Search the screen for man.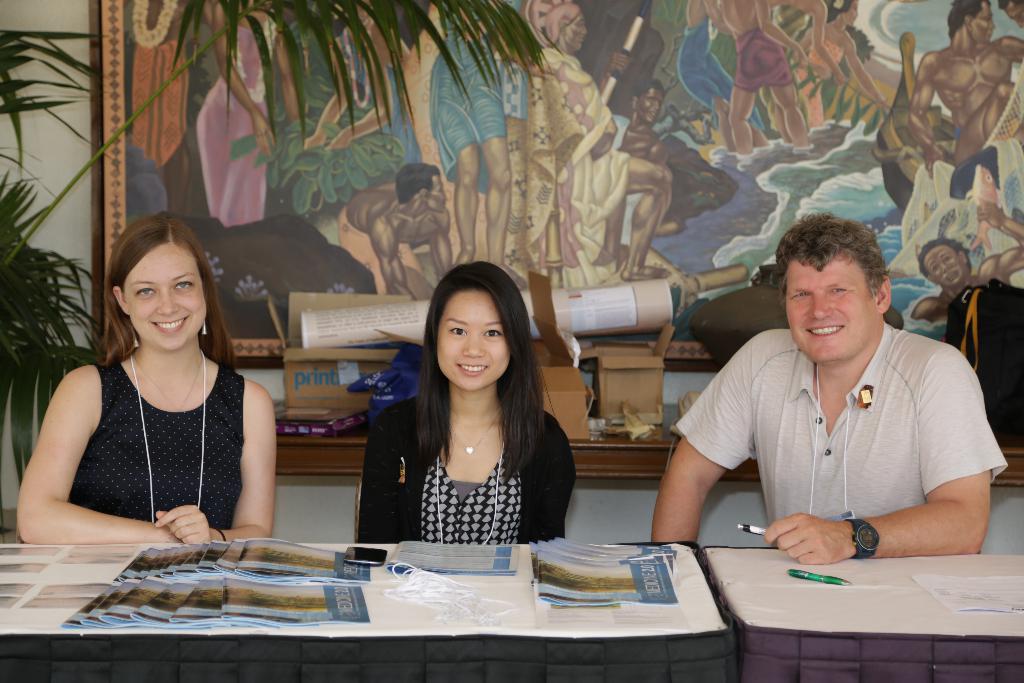
Found at left=612, top=79, right=666, bottom=265.
